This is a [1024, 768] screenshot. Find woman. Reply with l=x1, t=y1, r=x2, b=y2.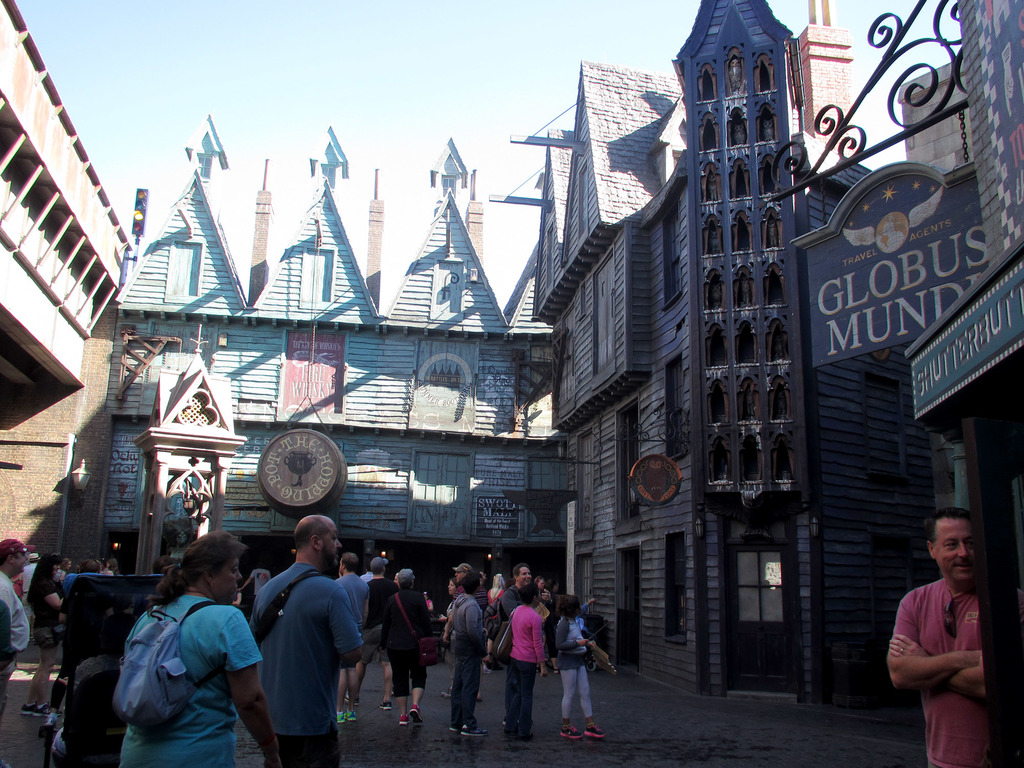
l=508, t=579, r=546, b=738.
